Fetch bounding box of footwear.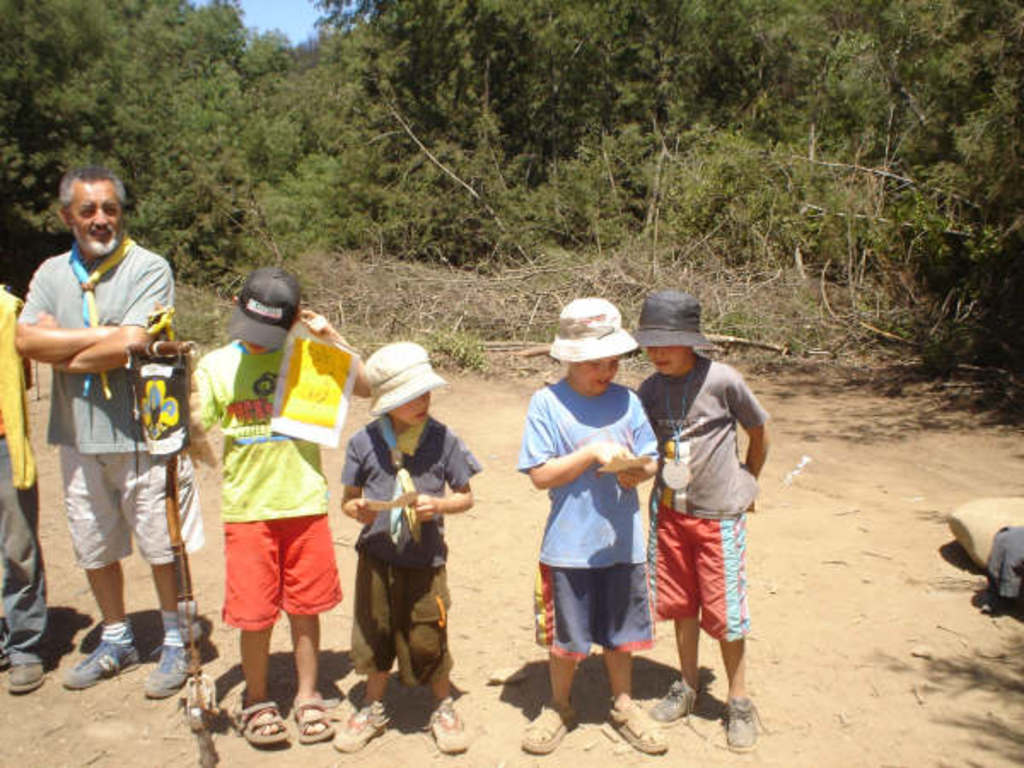
Bbox: locate(49, 626, 133, 698).
